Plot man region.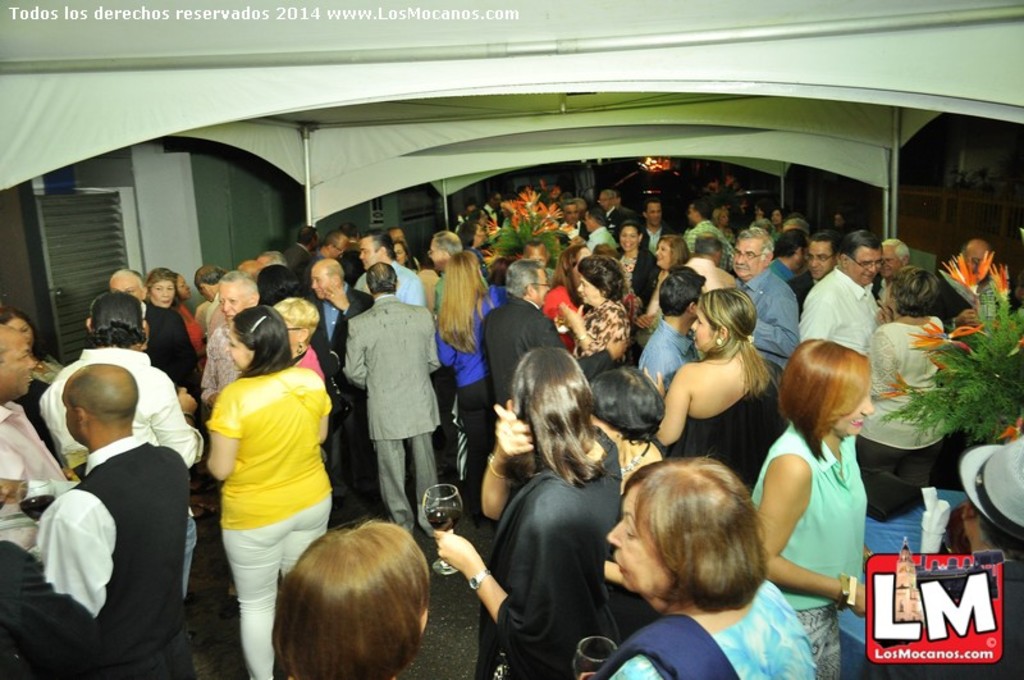
Plotted at crop(195, 266, 227, 338).
